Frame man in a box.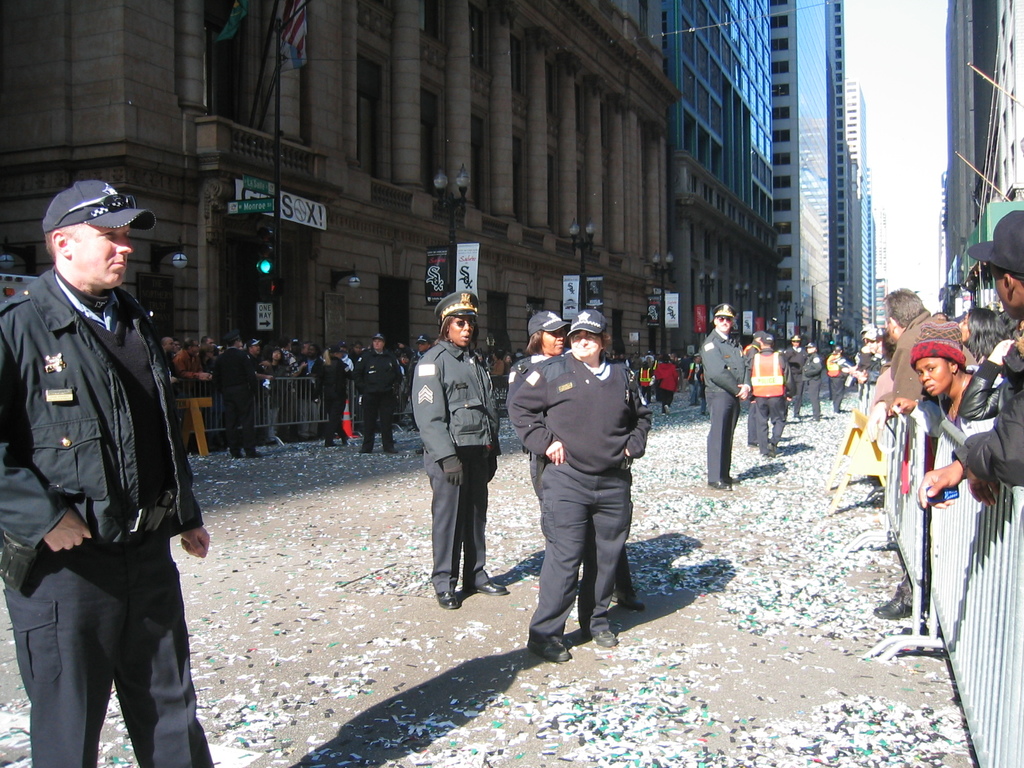
crop(867, 291, 941, 412).
